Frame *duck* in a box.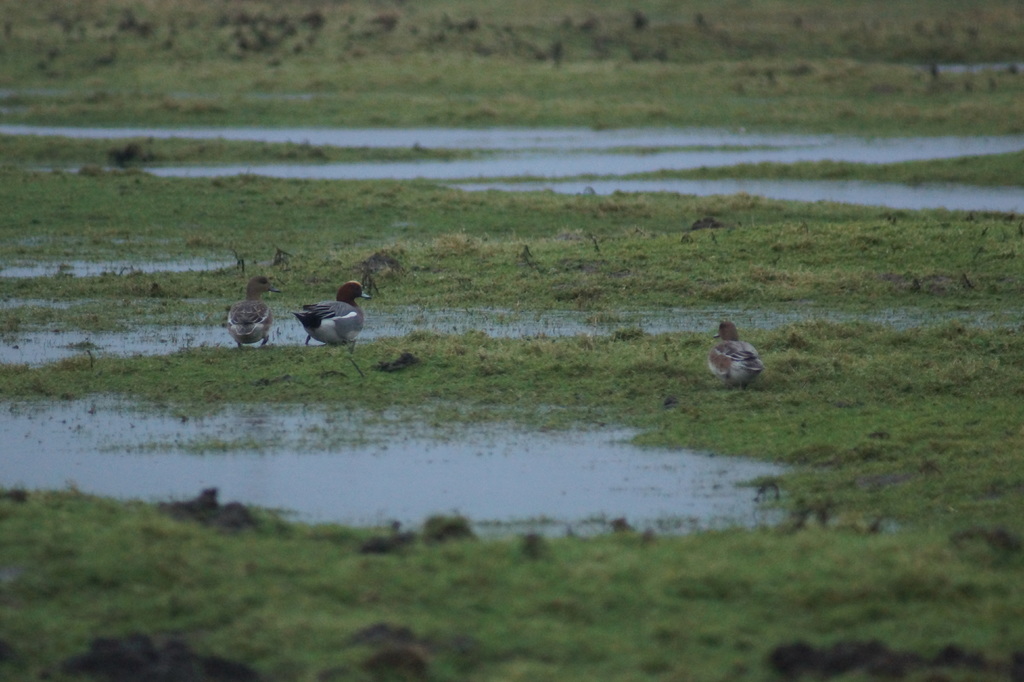
228,280,283,356.
